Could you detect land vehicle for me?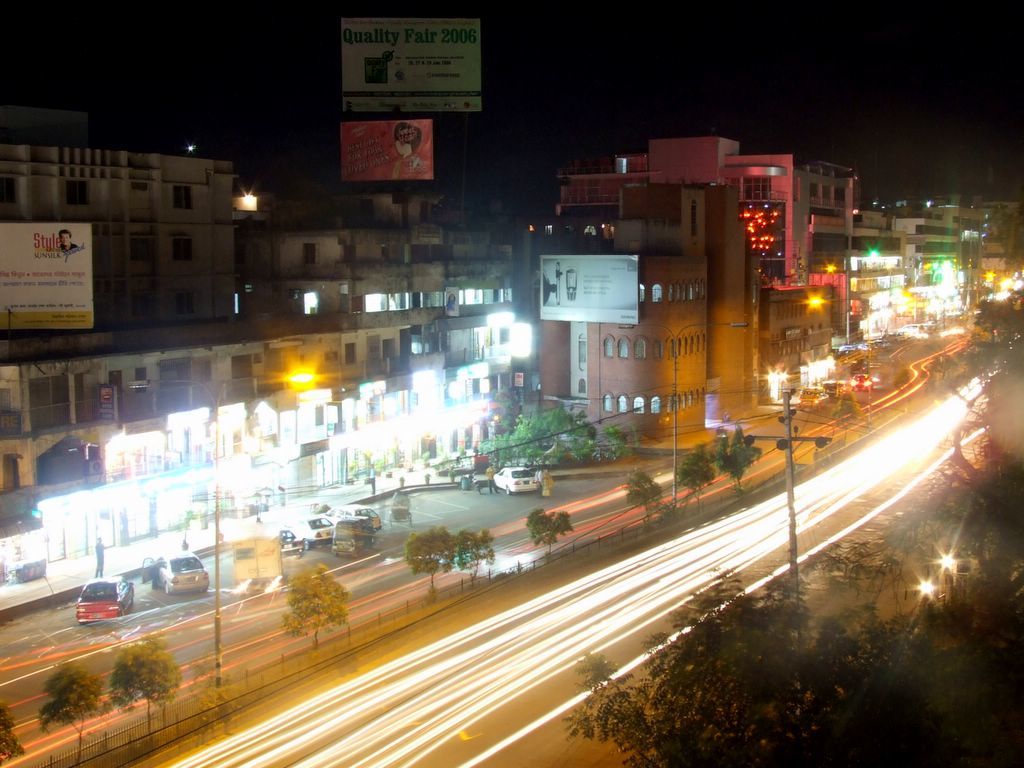
Detection result: bbox=[798, 393, 831, 401].
